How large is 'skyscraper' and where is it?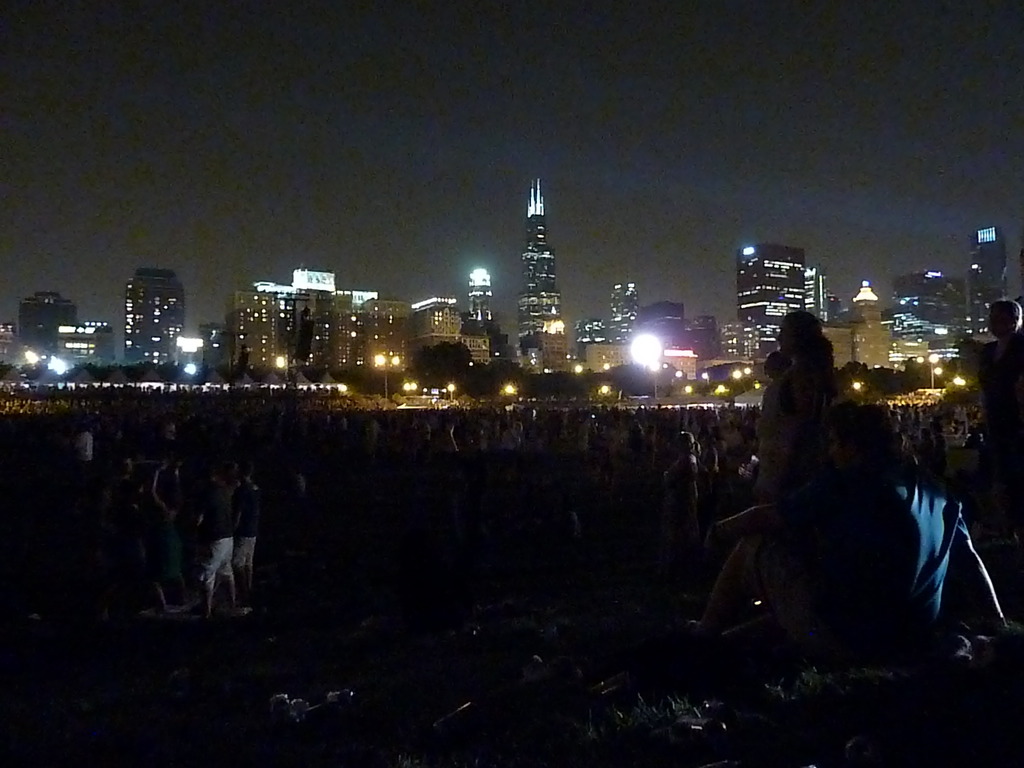
Bounding box: {"x1": 492, "y1": 166, "x2": 573, "y2": 353}.
